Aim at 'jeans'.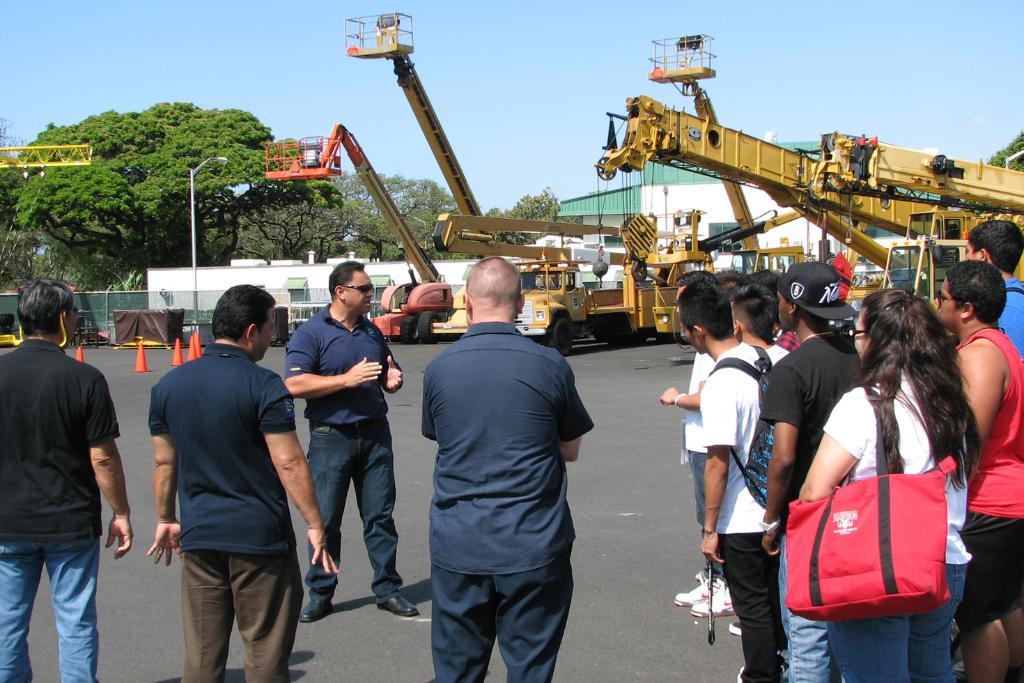
Aimed at region(305, 420, 403, 599).
